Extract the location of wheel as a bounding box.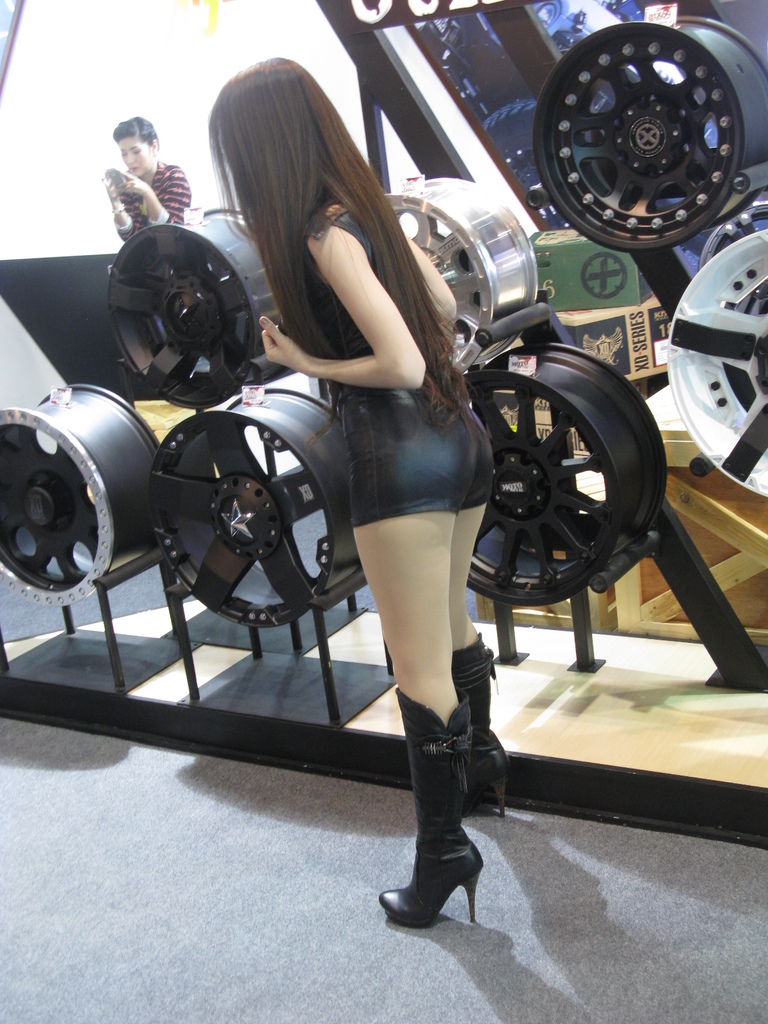
region(0, 381, 158, 607).
